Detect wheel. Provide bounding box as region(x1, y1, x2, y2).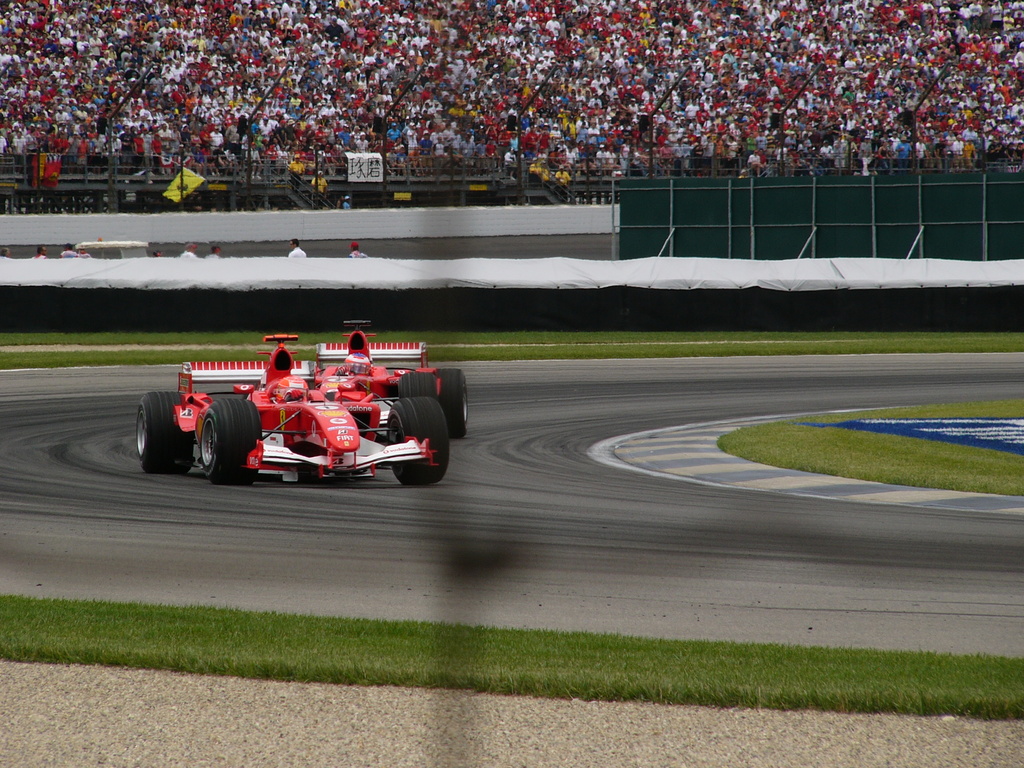
region(397, 372, 431, 396).
